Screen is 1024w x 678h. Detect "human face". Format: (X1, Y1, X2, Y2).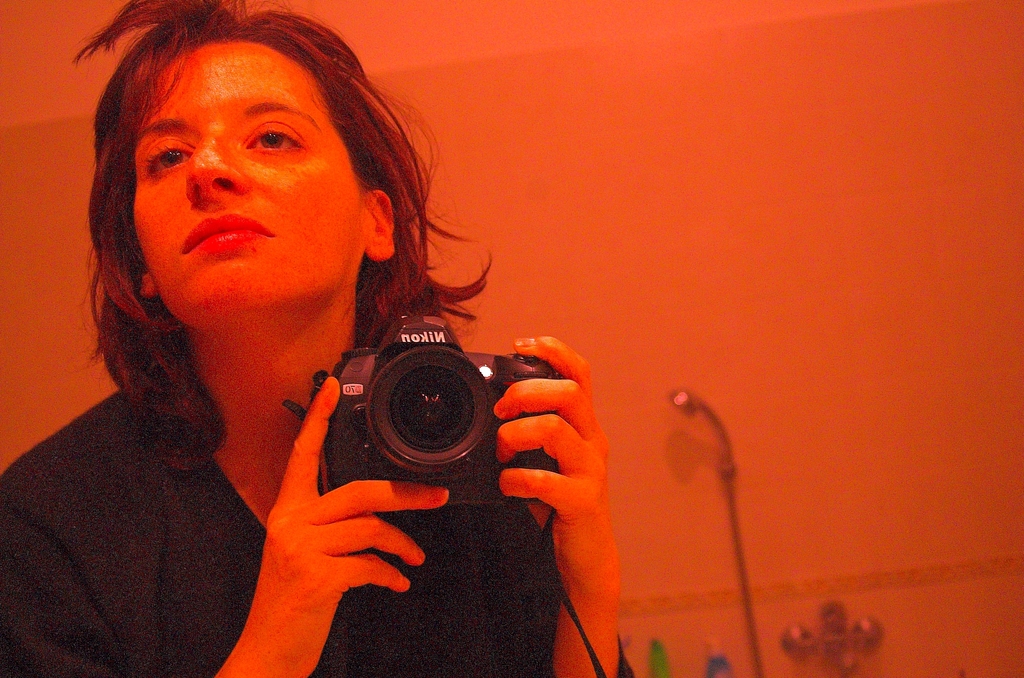
(132, 39, 364, 321).
